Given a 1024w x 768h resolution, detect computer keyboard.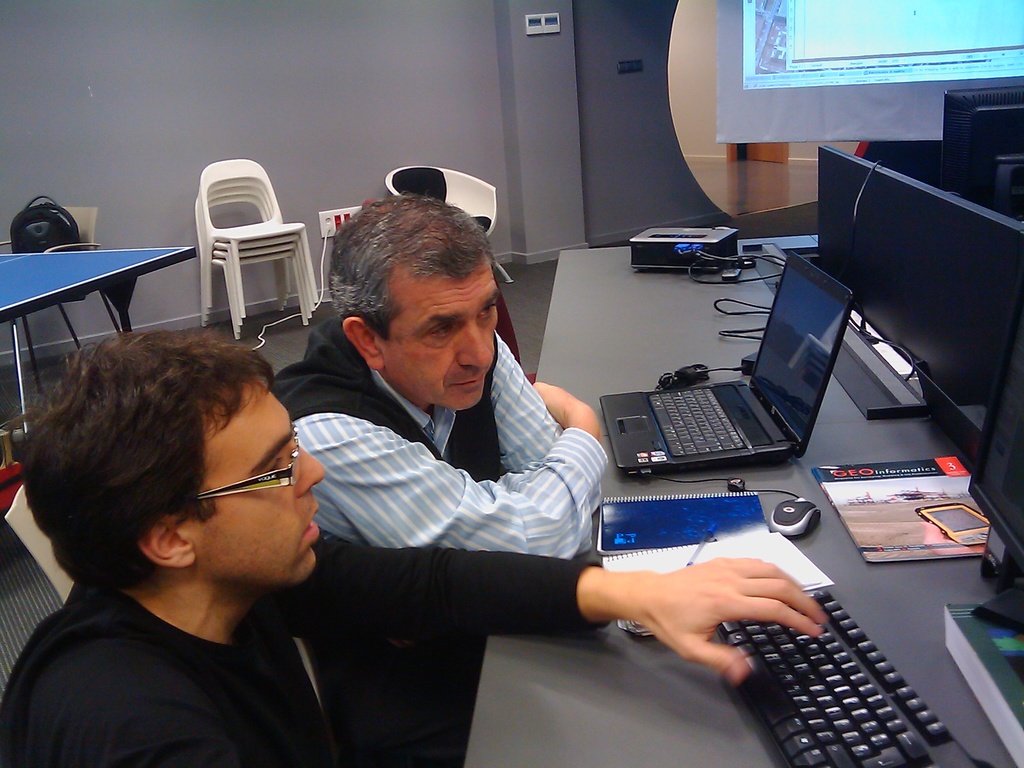
pyautogui.locateOnScreen(702, 586, 982, 767).
